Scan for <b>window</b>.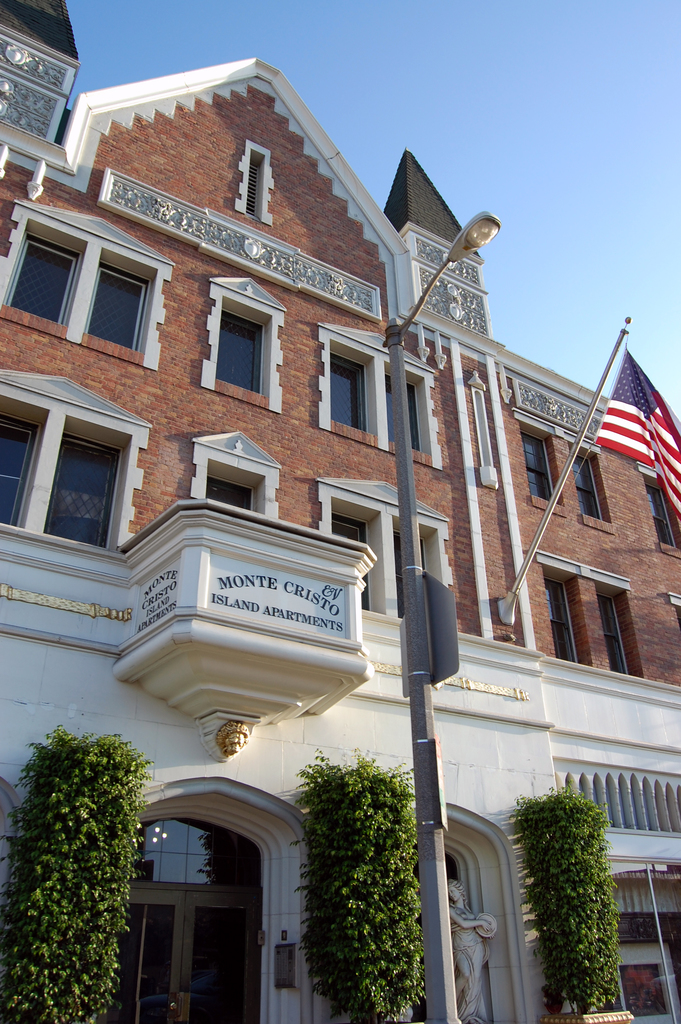
Scan result: [x1=315, y1=323, x2=439, y2=469].
